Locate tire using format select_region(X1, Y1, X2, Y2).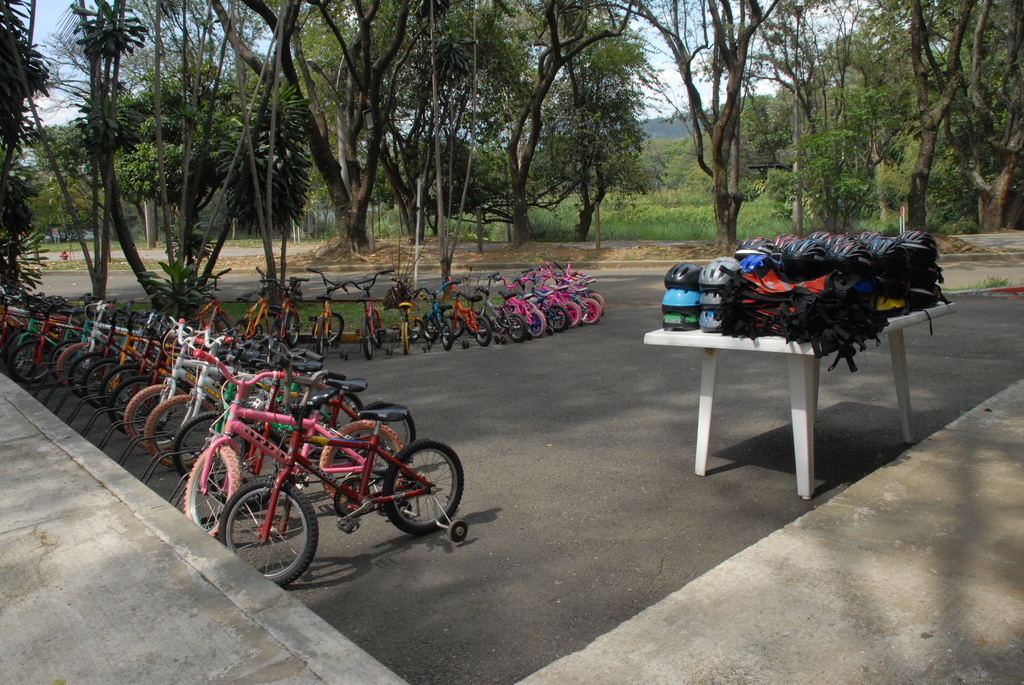
select_region(362, 310, 381, 321).
